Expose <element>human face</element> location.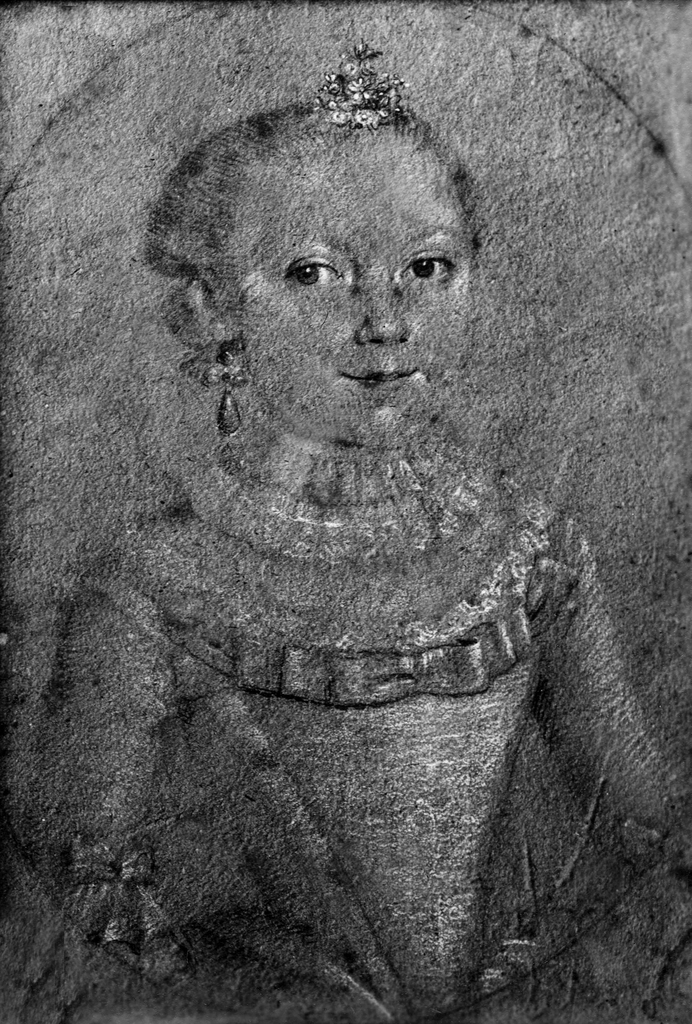
Exposed at [x1=243, y1=125, x2=473, y2=458].
